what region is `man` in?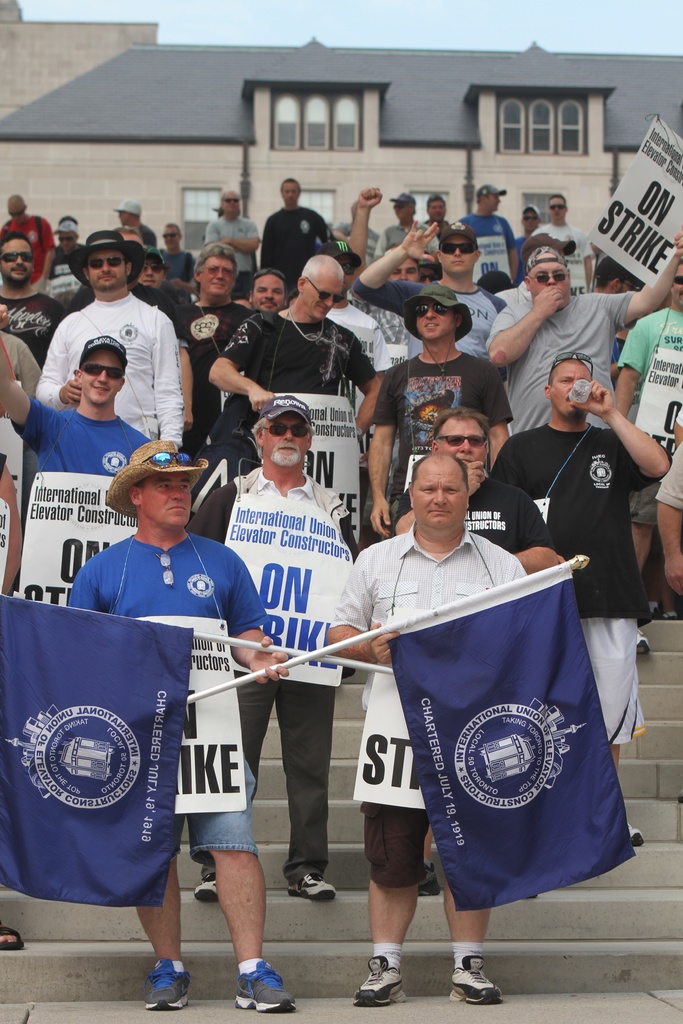
box=[36, 224, 198, 532].
